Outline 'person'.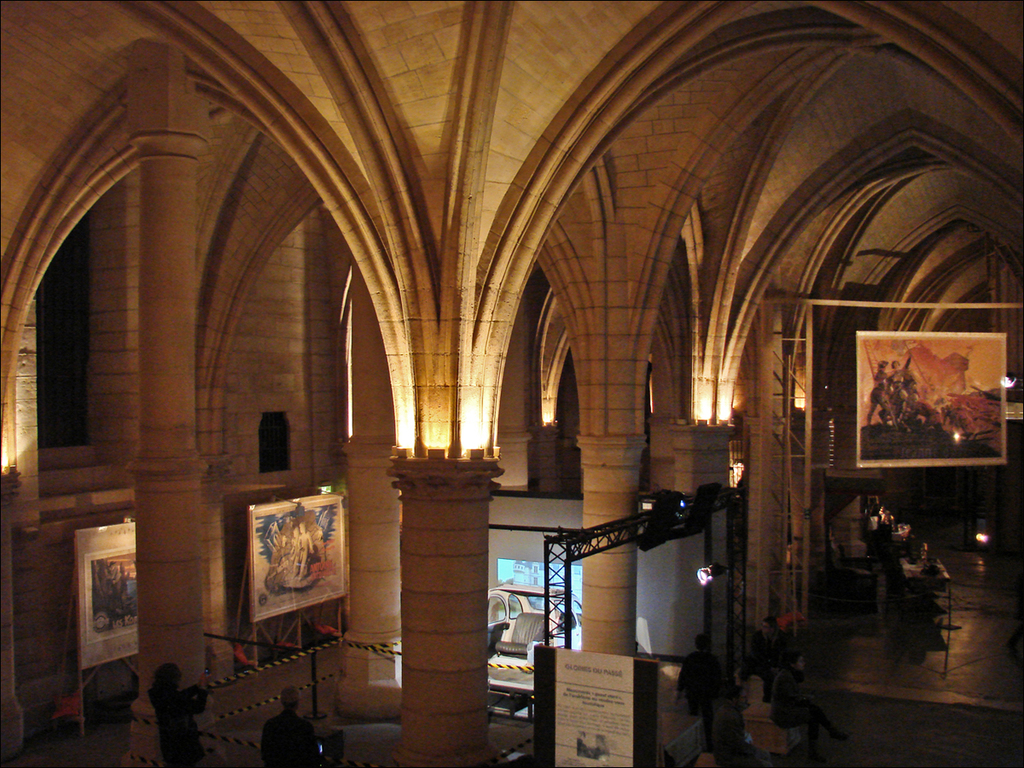
Outline: crop(260, 689, 319, 767).
